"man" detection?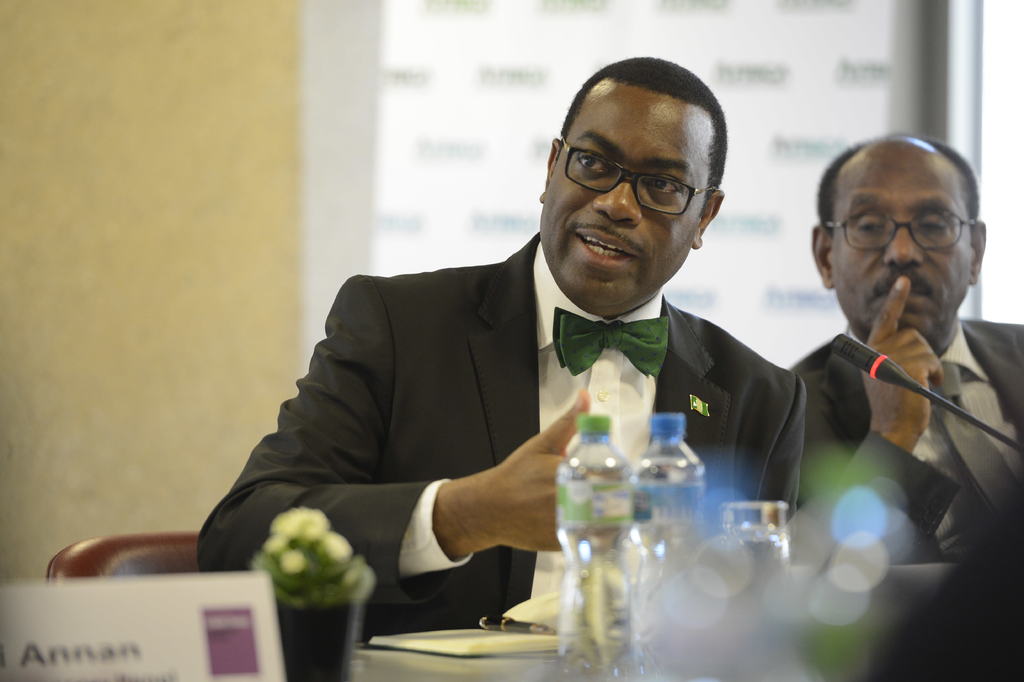
pyautogui.locateOnScreen(790, 131, 1023, 568)
